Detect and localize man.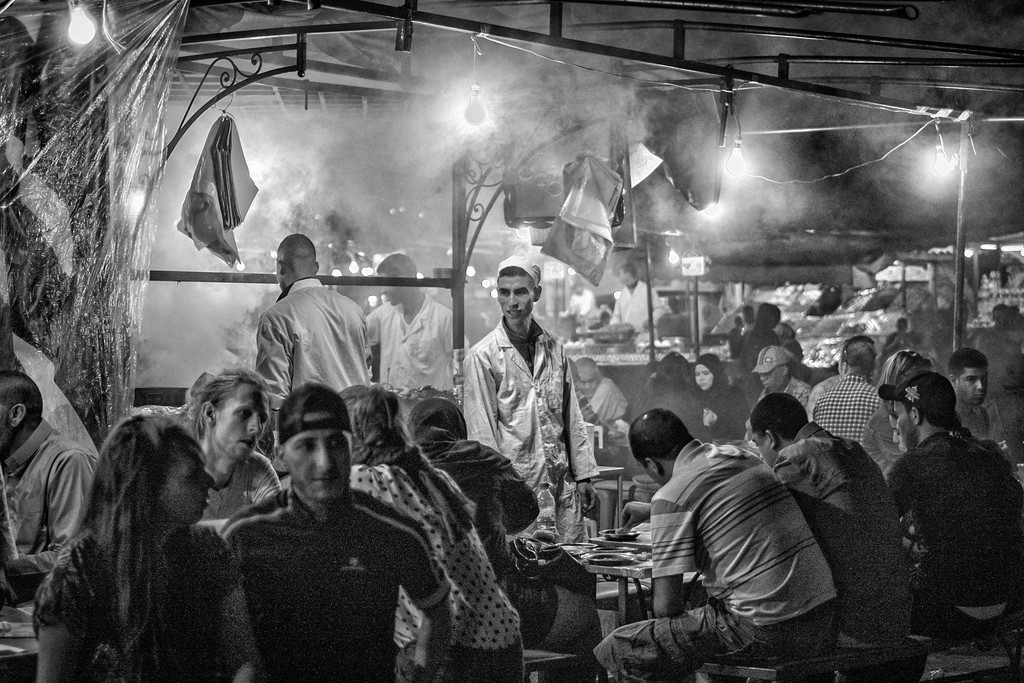
Localized at [361, 252, 471, 397].
